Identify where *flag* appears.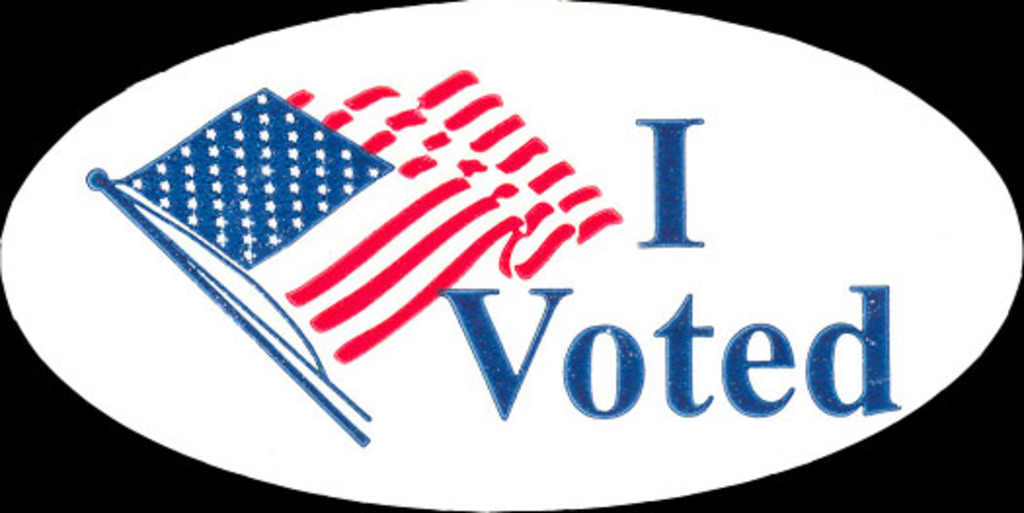
Appears at x1=105, y1=55, x2=636, y2=454.
